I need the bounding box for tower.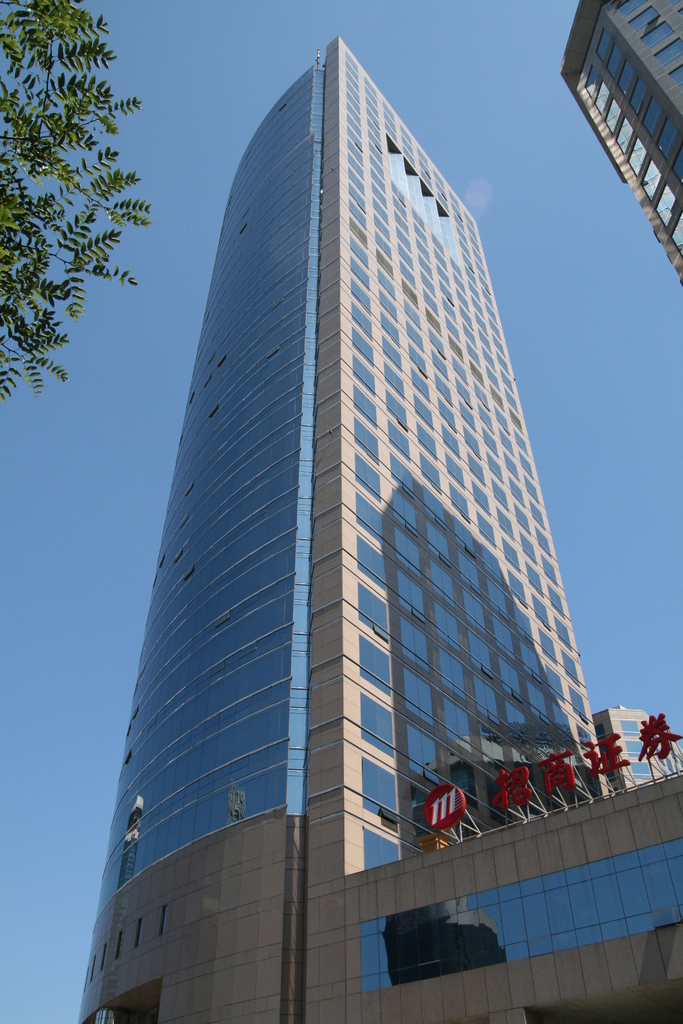
Here it is: bbox=(65, 56, 612, 960).
